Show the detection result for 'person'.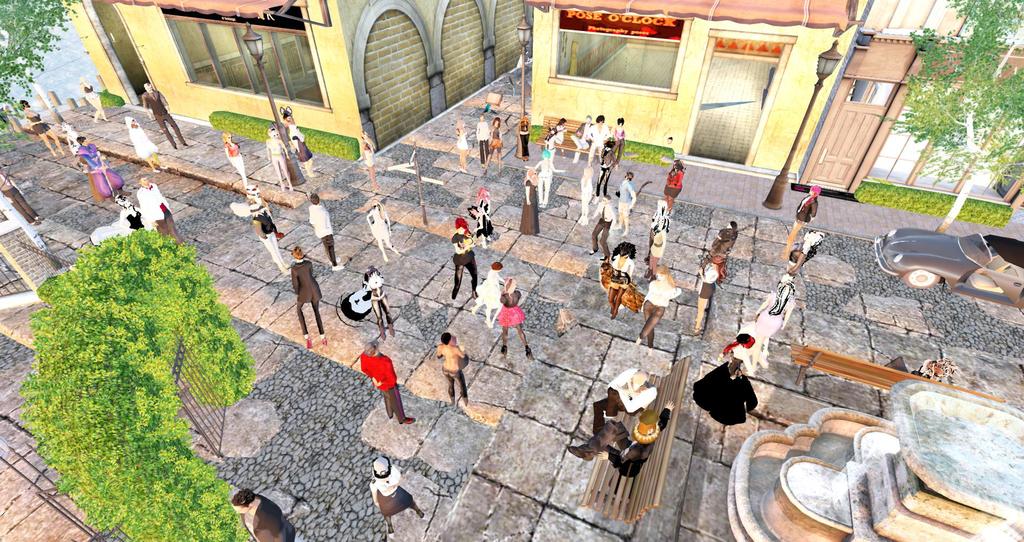
bbox=[434, 328, 474, 408].
